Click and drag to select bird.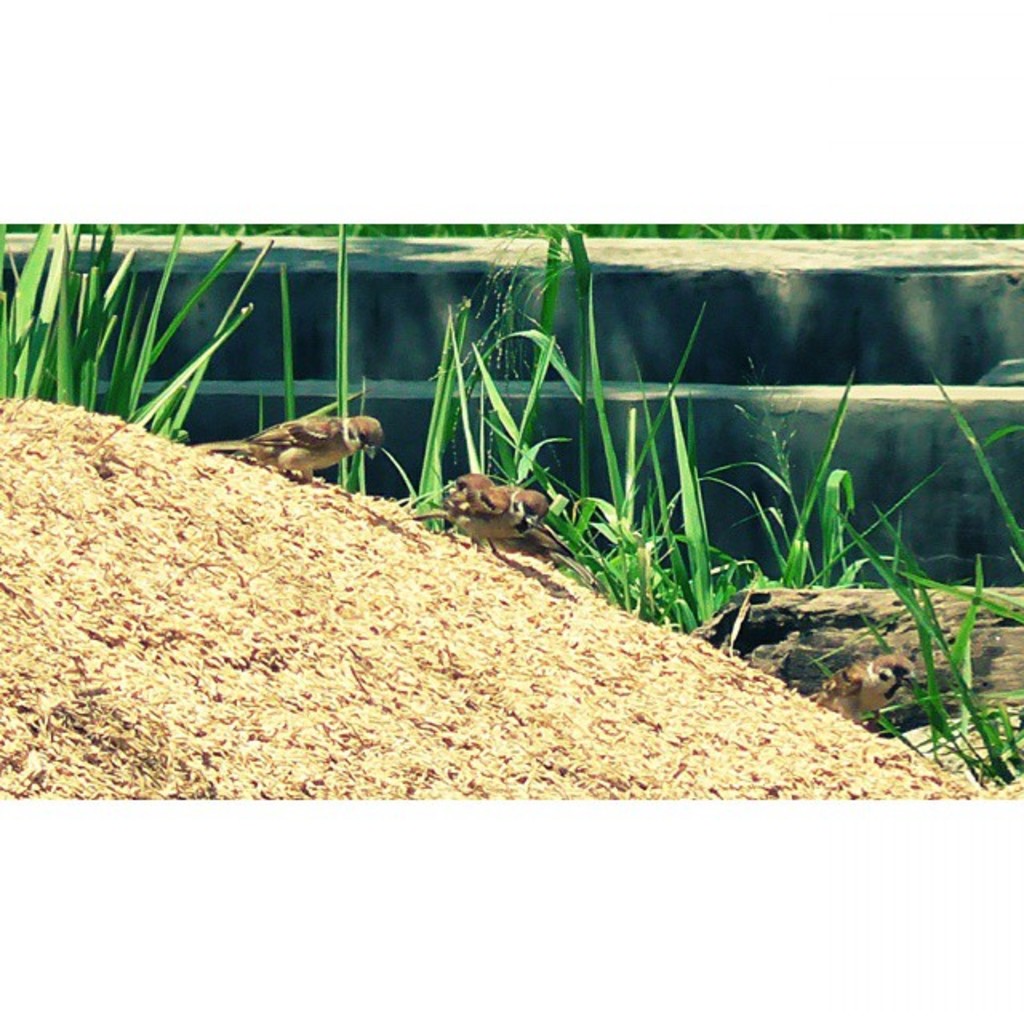
Selection: detection(792, 650, 920, 728).
